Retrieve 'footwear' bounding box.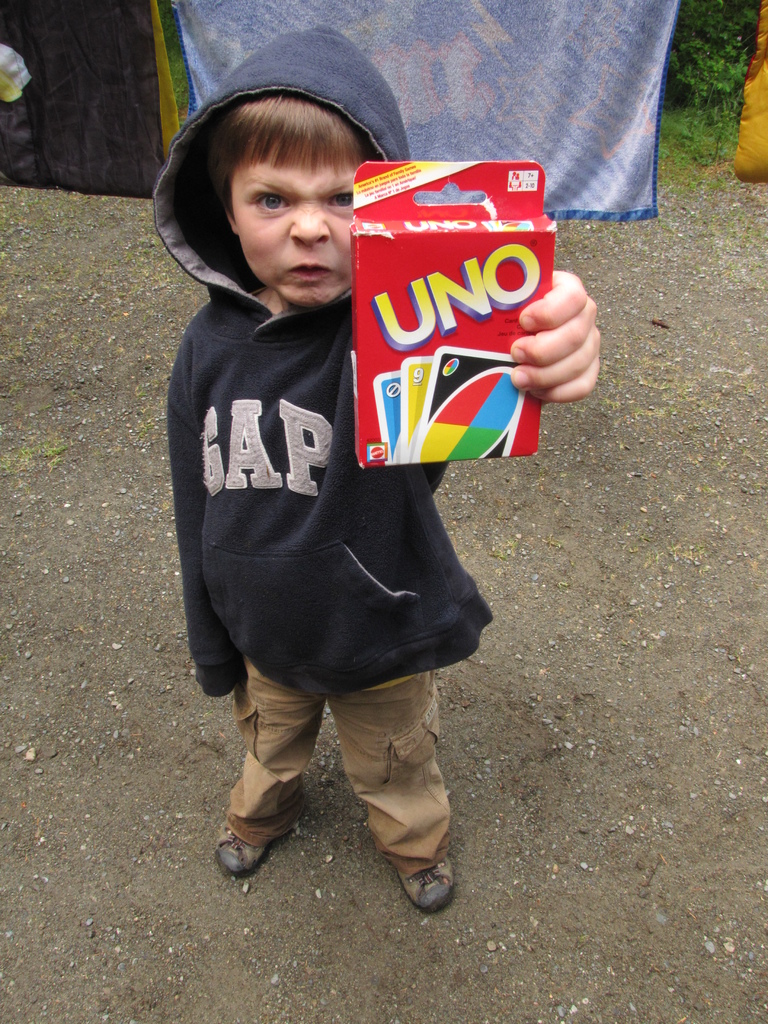
Bounding box: [left=396, top=860, right=464, bottom=910].
